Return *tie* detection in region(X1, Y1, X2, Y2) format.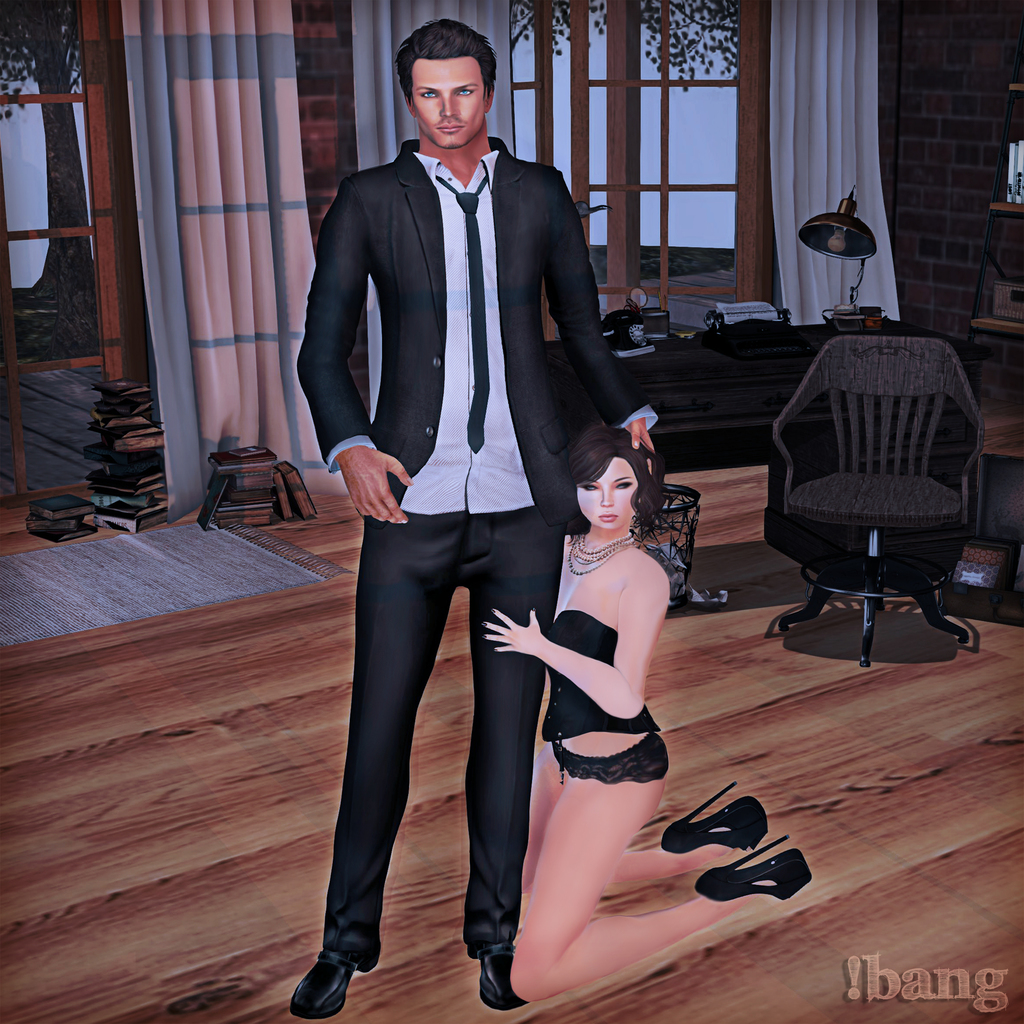
region(435, 168, 488, 455).
